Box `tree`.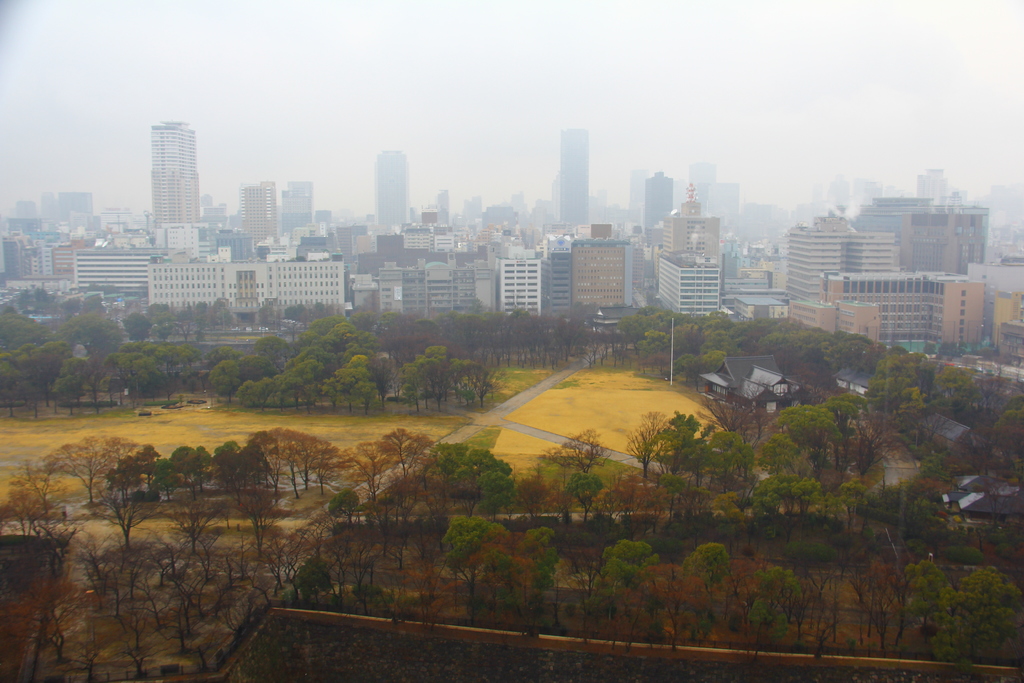
[x1=149, y1=298, x2=181, y2=343].
